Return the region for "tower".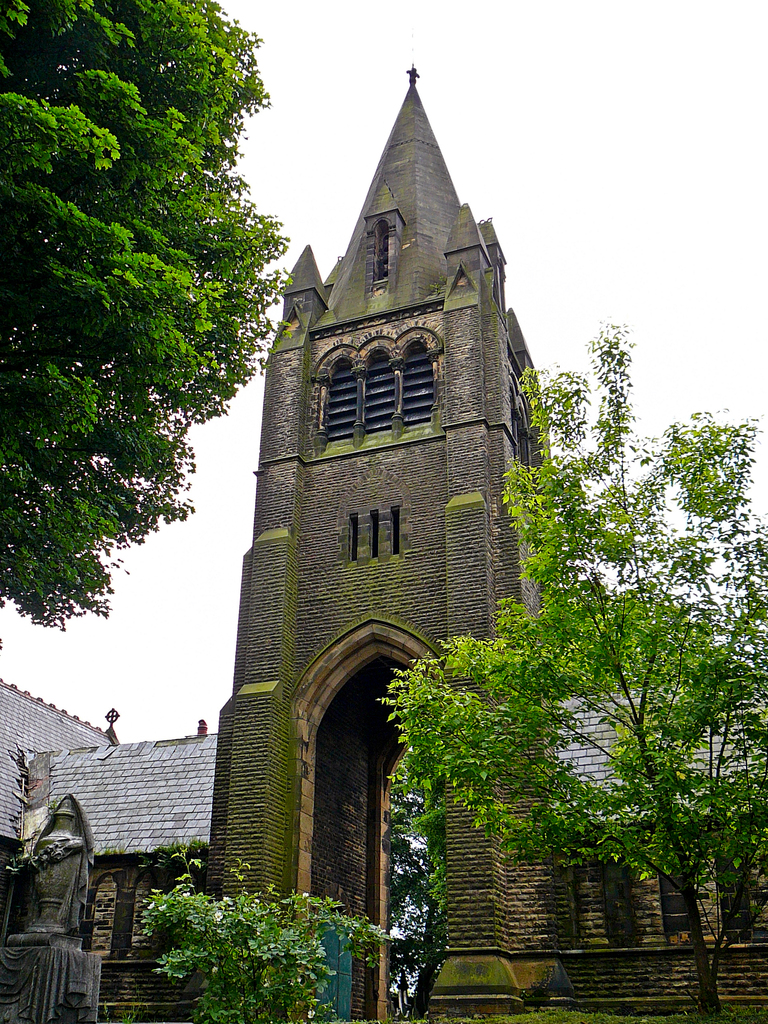
bbox=[219, 8, 546, 739].
